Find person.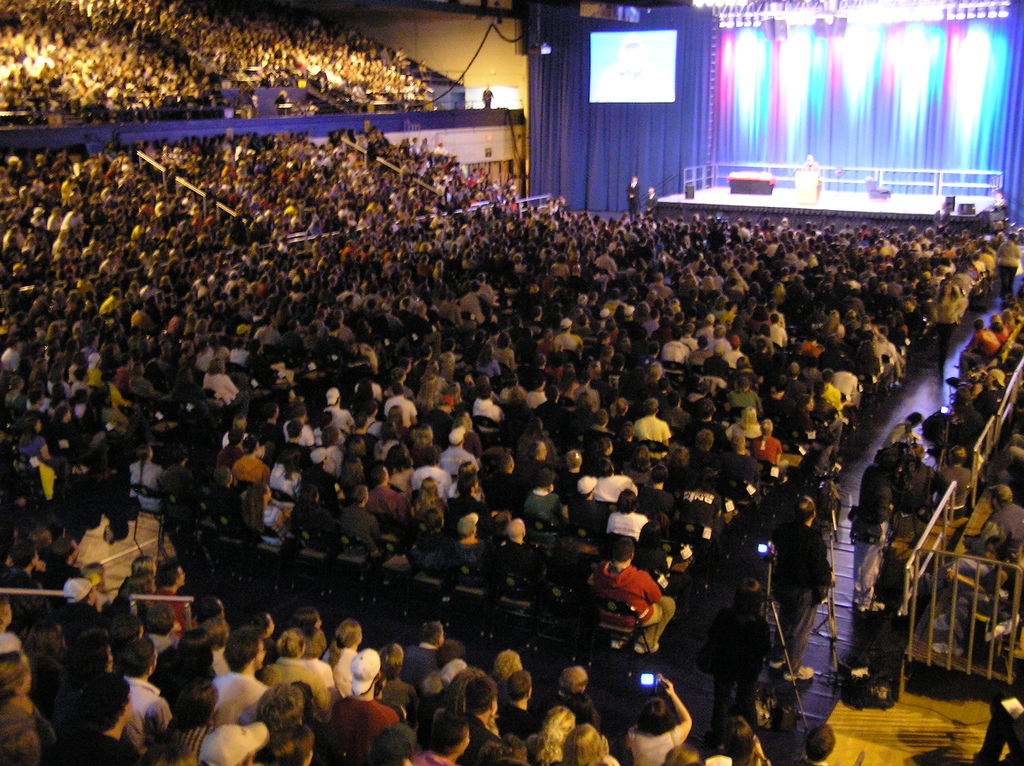
bbox=(219, 435, 245, 474).
